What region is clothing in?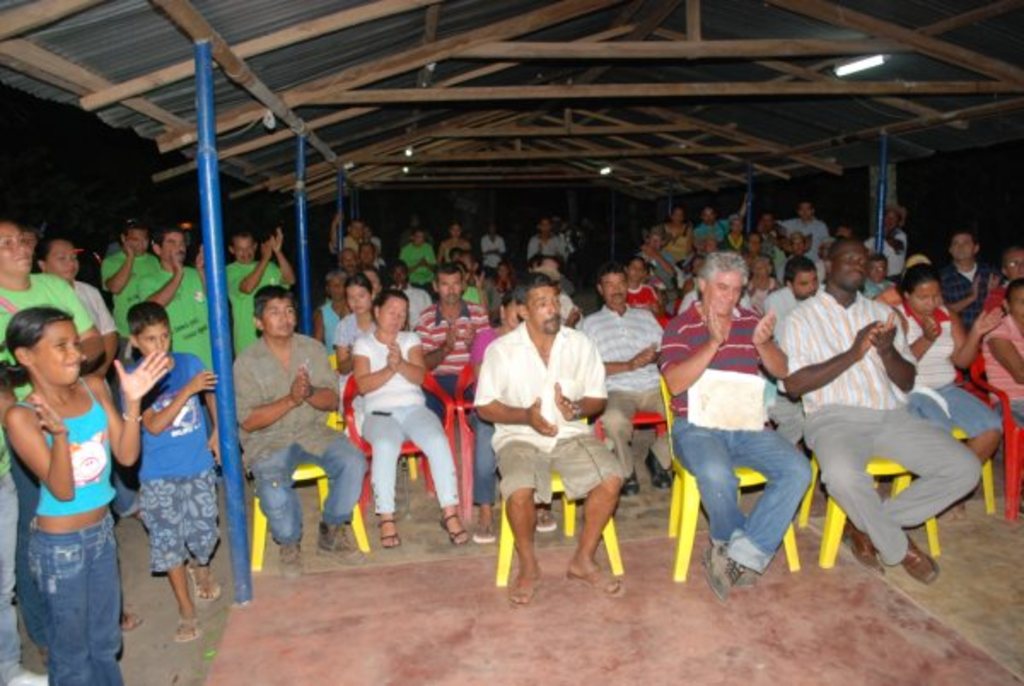
(123,348,218,585).
